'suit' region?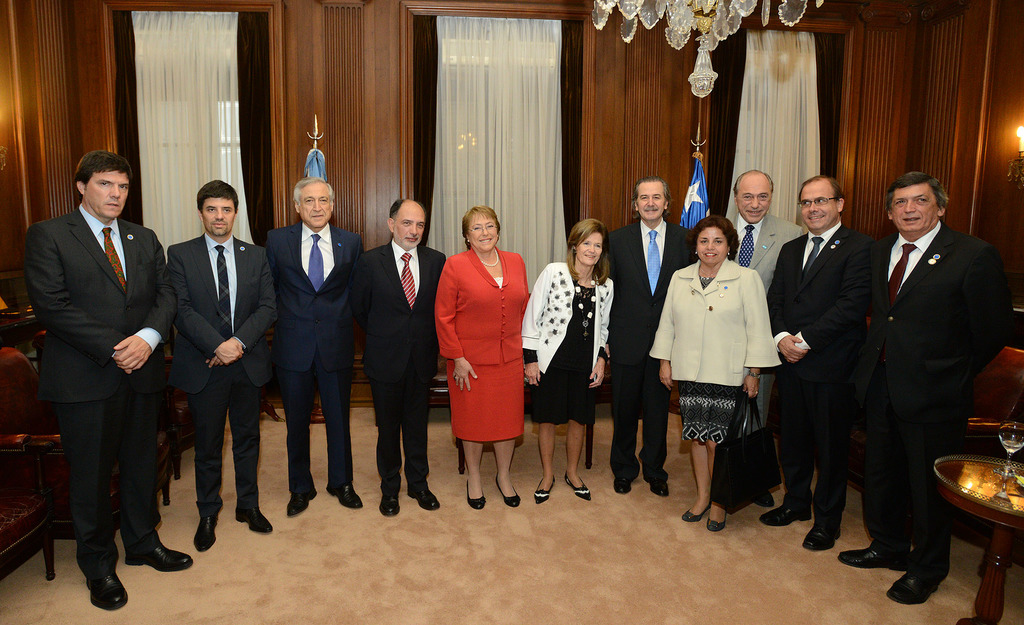
Rect(353, 244, 447, 500)
